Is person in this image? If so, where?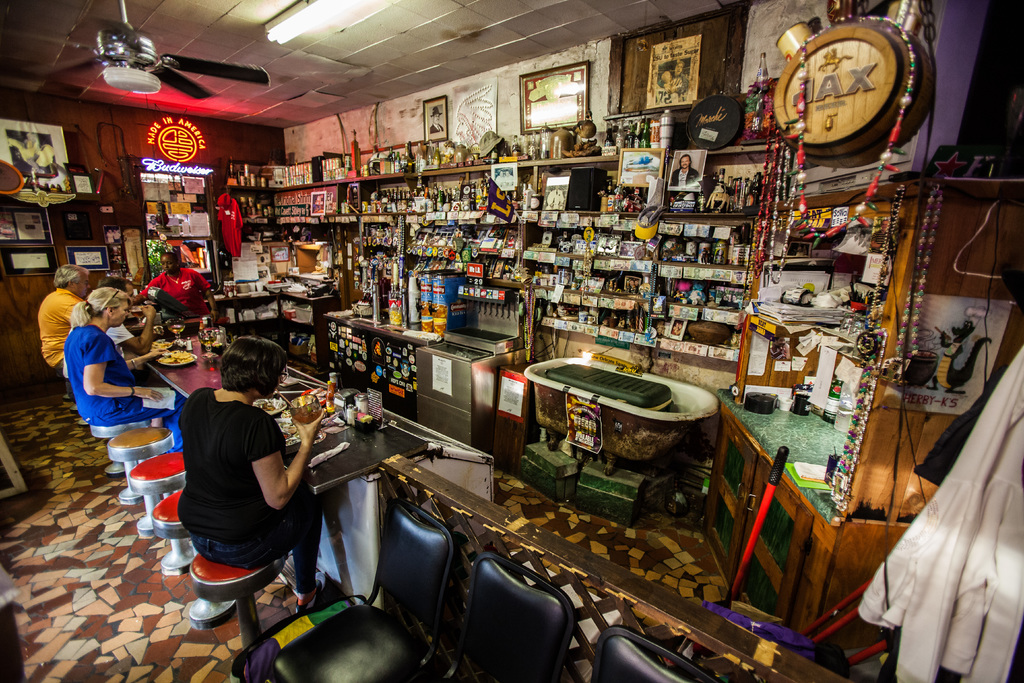
Yes, at (x1=34, y1=264, x2=100, y2=365).
